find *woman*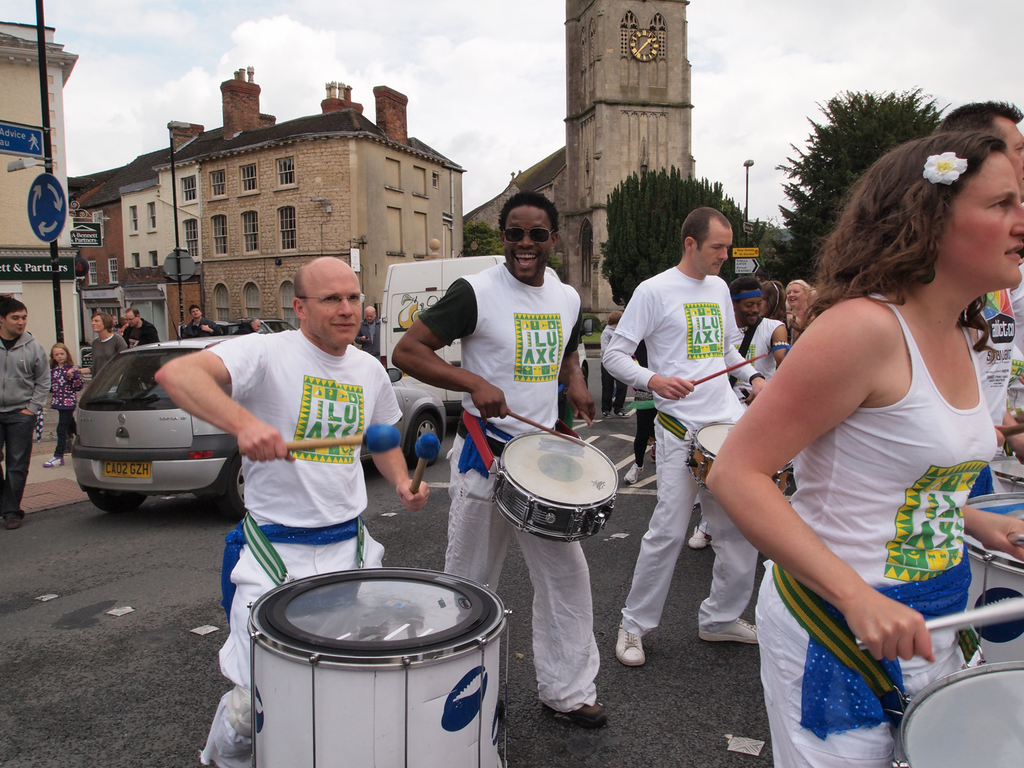
<bbox>704, 131, 1023, 767</bbox>
